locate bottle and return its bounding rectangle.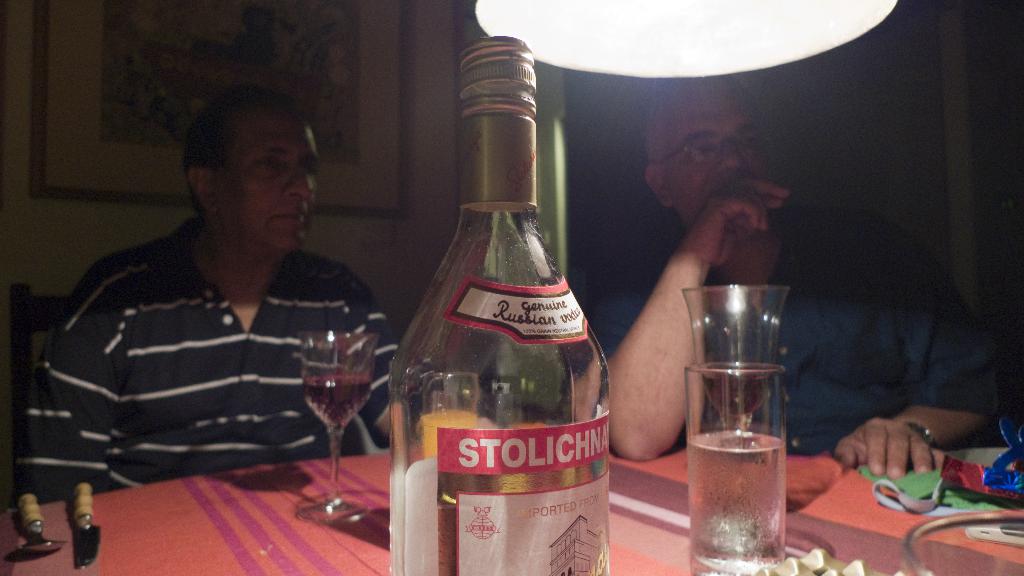
{"left": 376, "top": 33, "right": 630, "bottom": 575}.
